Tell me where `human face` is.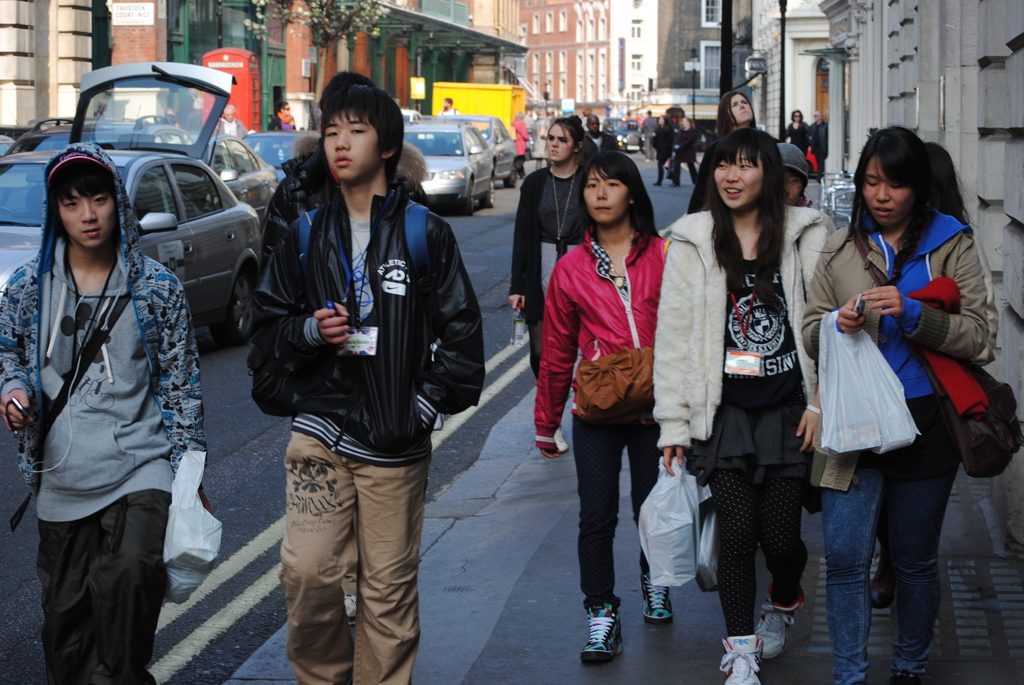
`human face` is at pyautogui.locateOnScreen(584, 166, 633, 226).
